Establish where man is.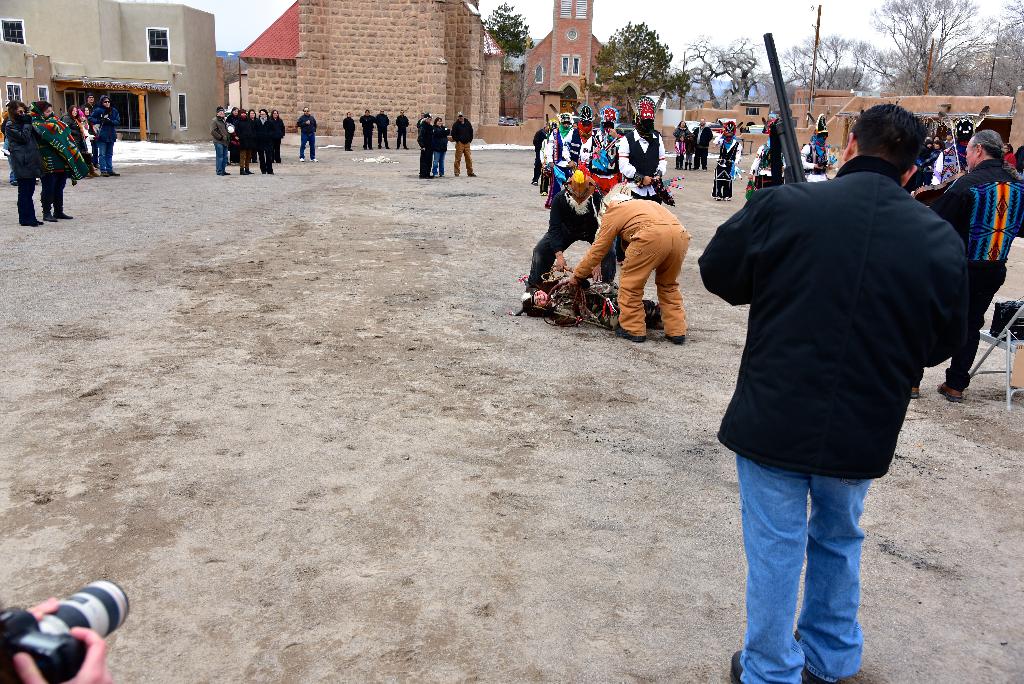
Established at select_region(559, 108, 596, 179).
